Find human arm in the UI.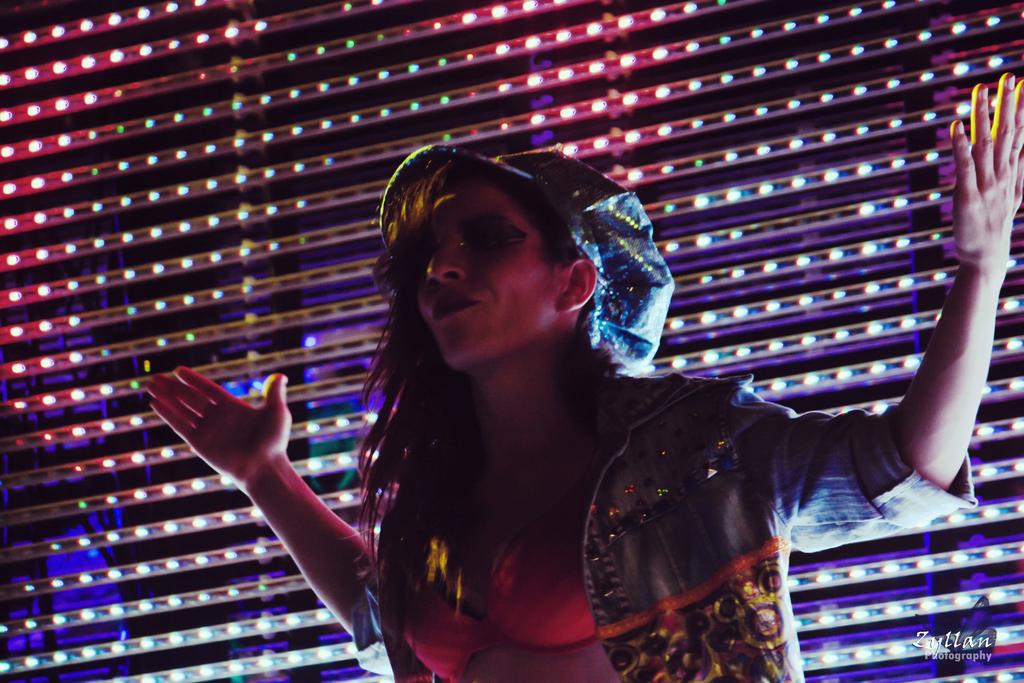
UI element at {"x1": 147, "y1": 366, "x2": 374, "y2": 645}.
